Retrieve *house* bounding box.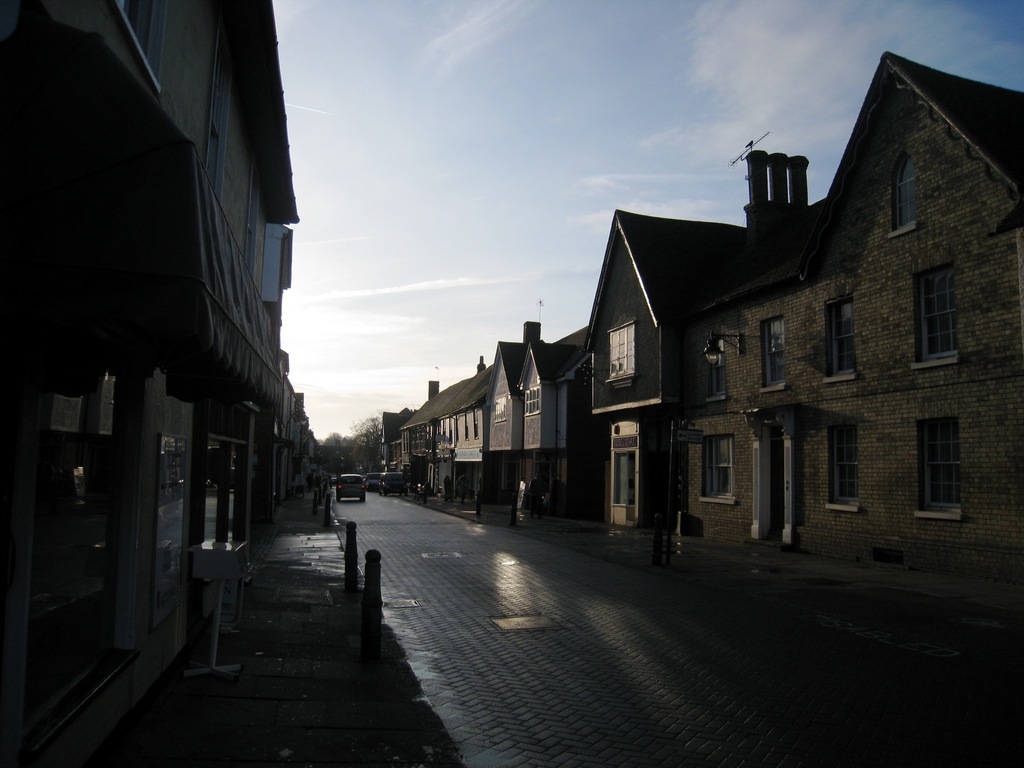
Bounding box: 0, 0, 323, 767.
